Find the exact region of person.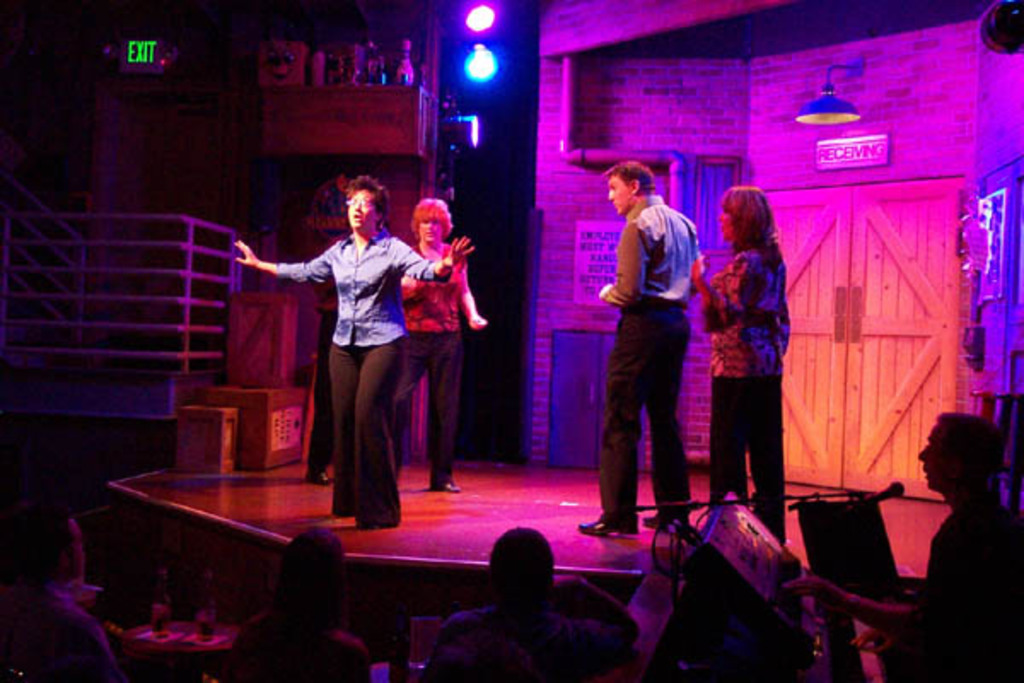
Exact region: bbox(229, 174, 471, 528).
